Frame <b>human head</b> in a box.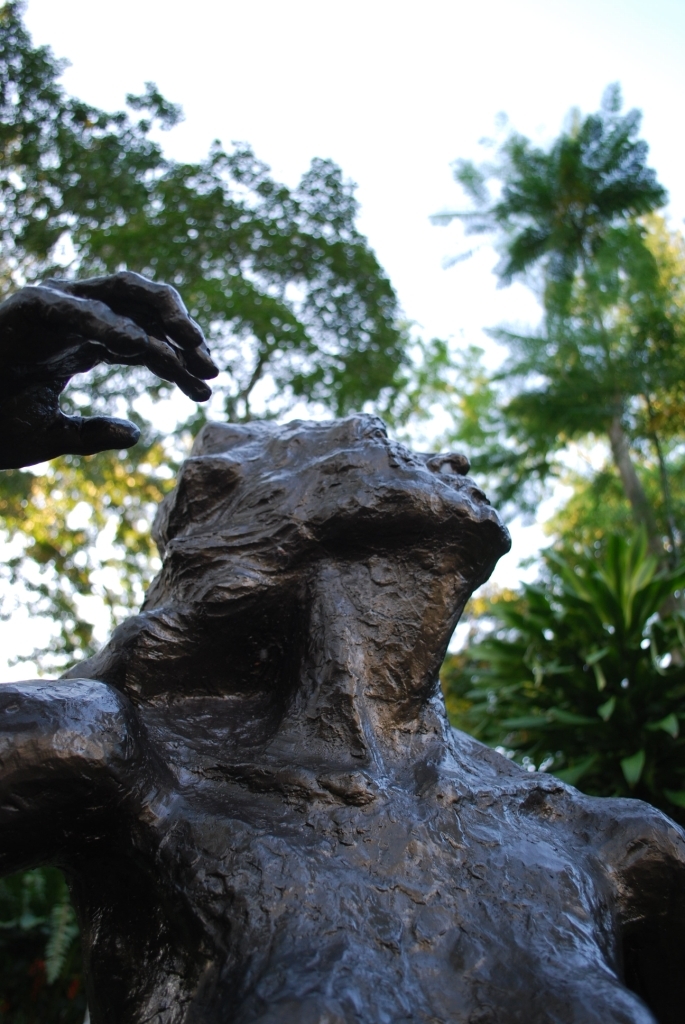
(65,412,507,695).
